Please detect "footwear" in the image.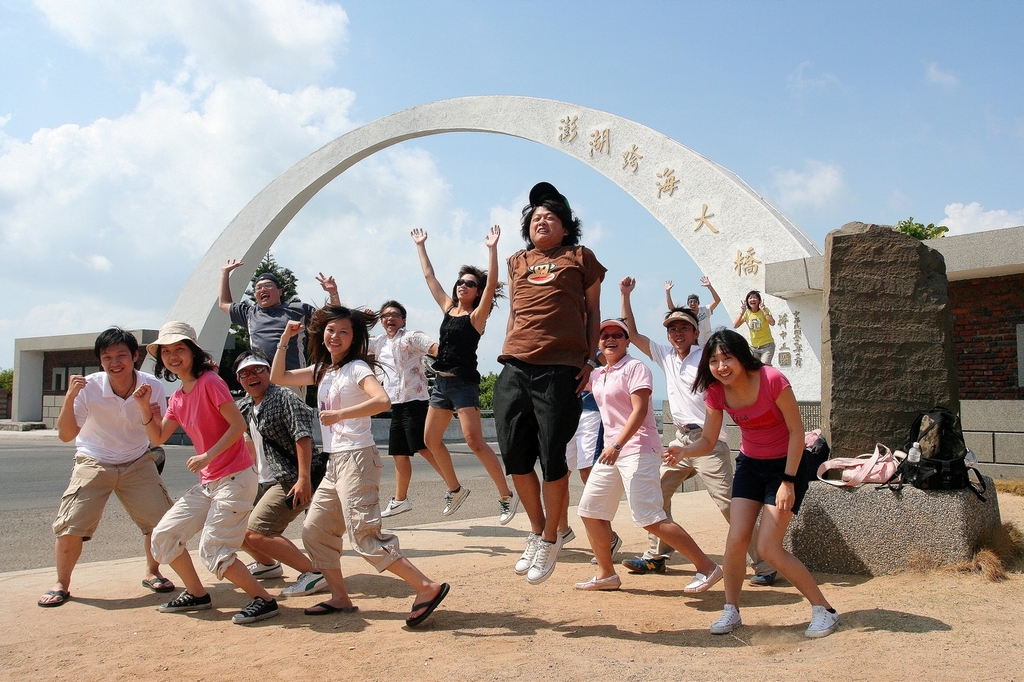
[left=514, top=528, right=542, bottom=576].
